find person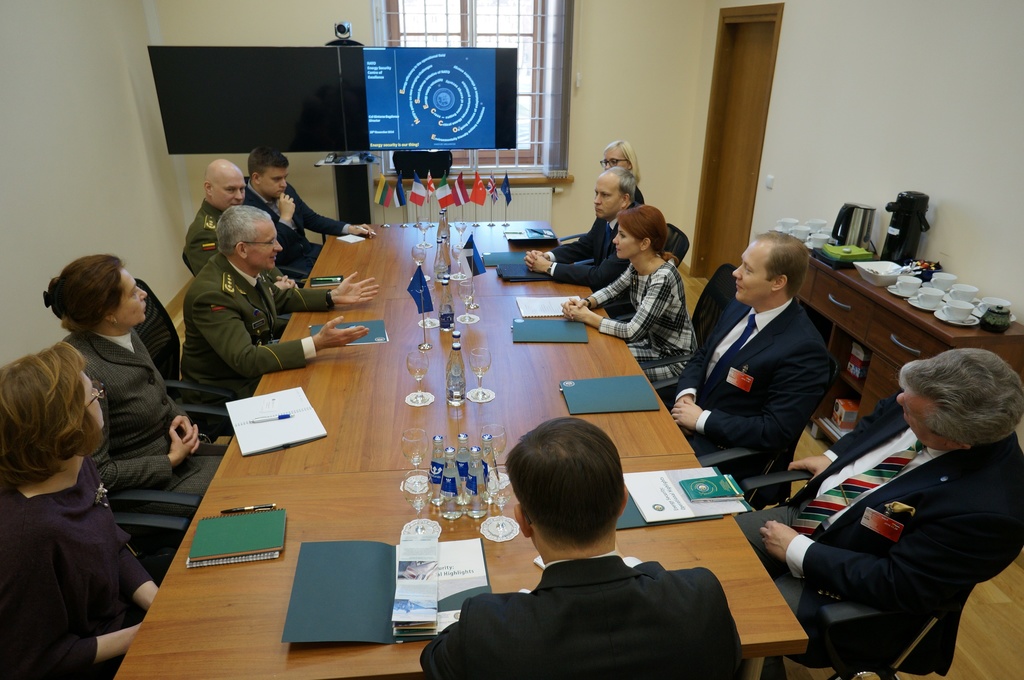
{"x1": 742, "y1": 344, "x2": 1022, "y2": 658}
